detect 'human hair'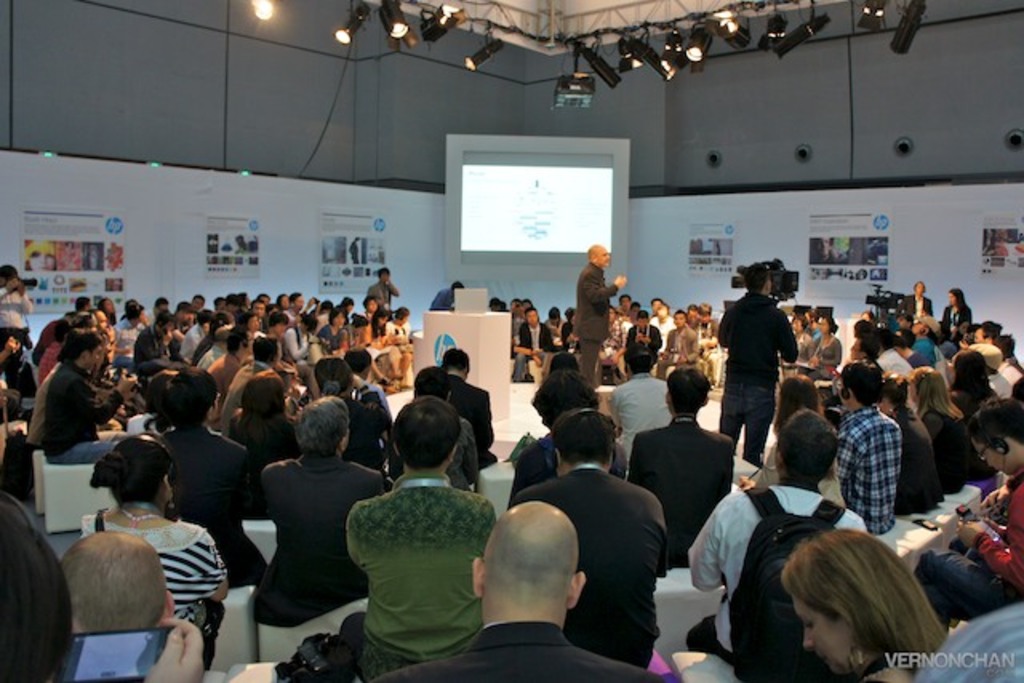
451,282,464,291
